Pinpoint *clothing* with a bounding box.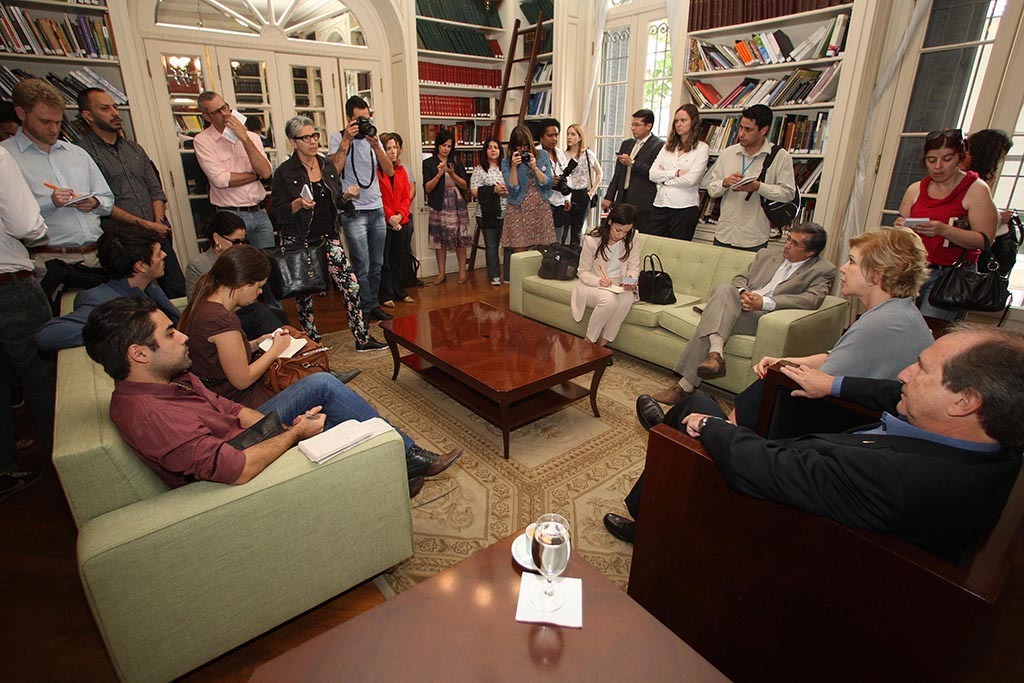
(0,272,52,498).
